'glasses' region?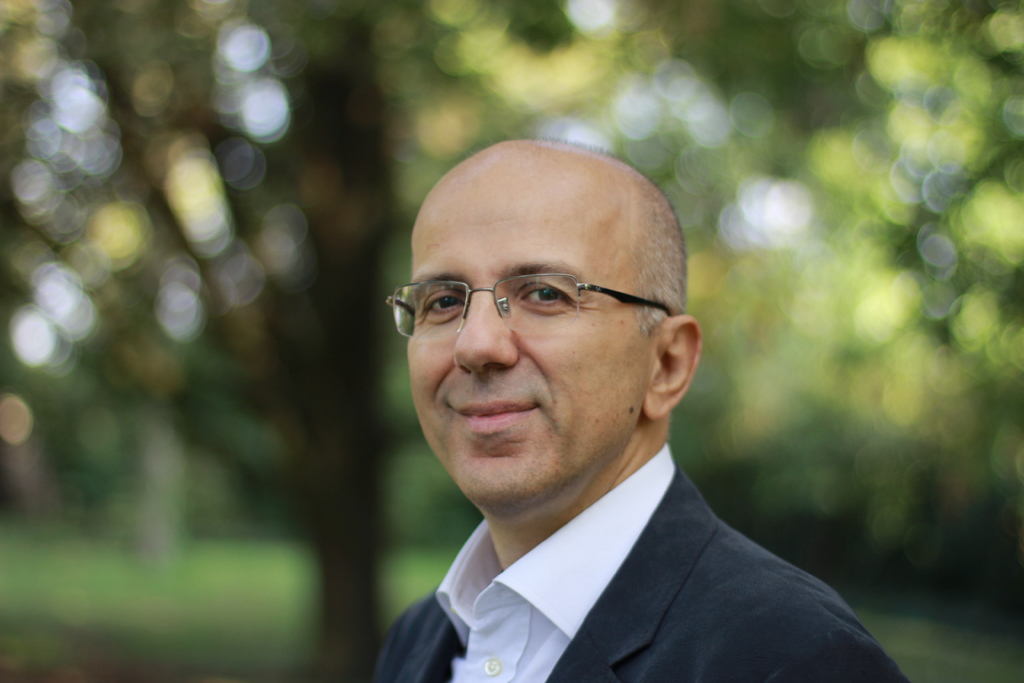
[388,261,669,338]
